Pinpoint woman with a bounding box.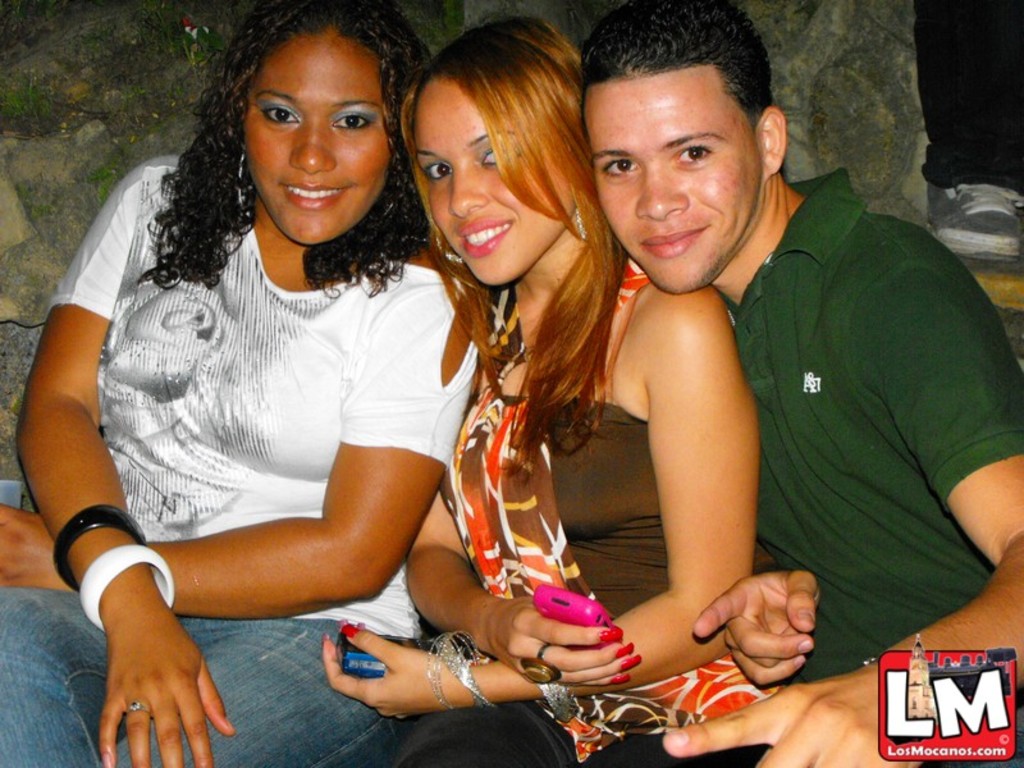
<bbox>56, 10, 526, 754</bbox>.
